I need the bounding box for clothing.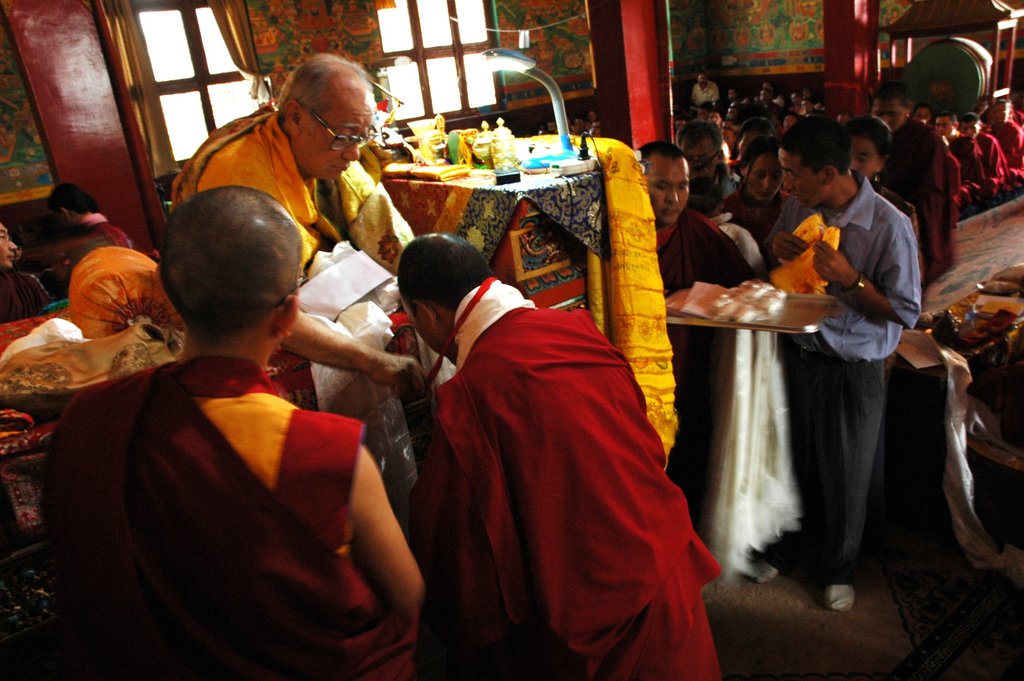
Here it is: left=0, top=262, right=54, bottom=329.
